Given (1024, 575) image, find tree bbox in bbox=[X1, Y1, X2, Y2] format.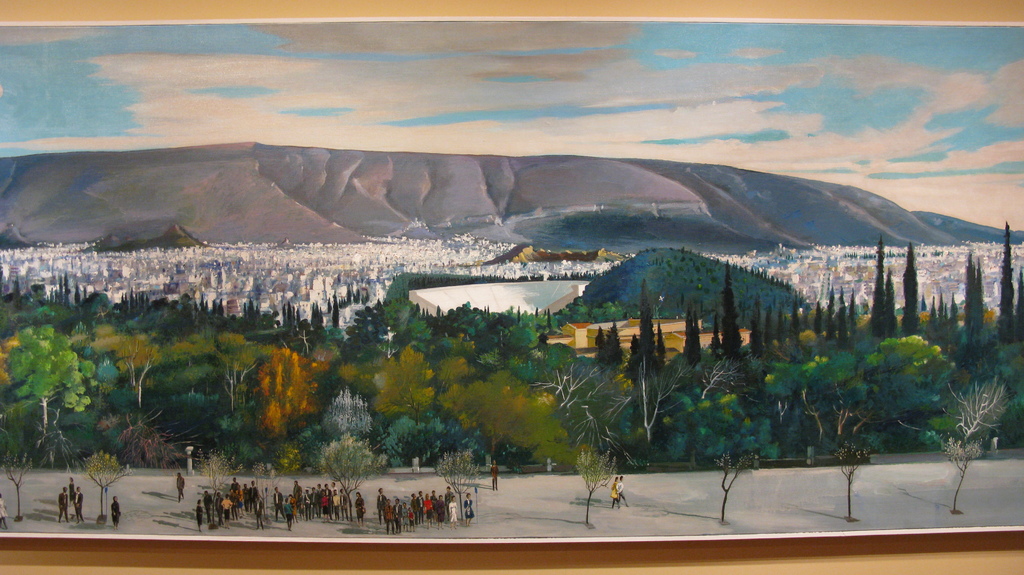
bbox=[436, 447, 492, 524].
